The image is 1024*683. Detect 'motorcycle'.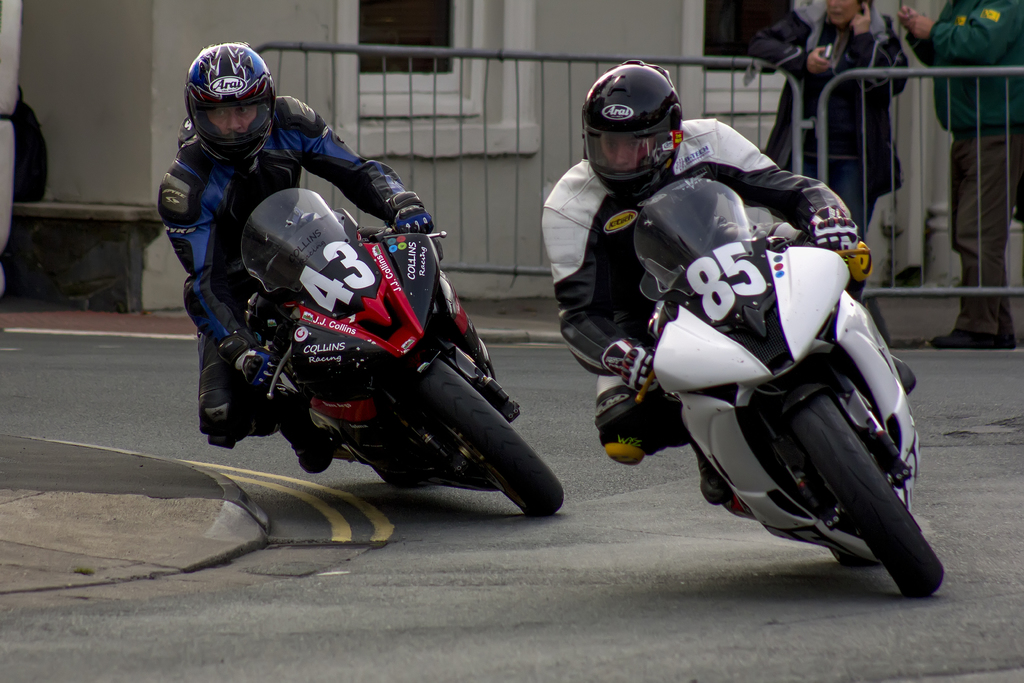
Detection: [228,188,563,522].
